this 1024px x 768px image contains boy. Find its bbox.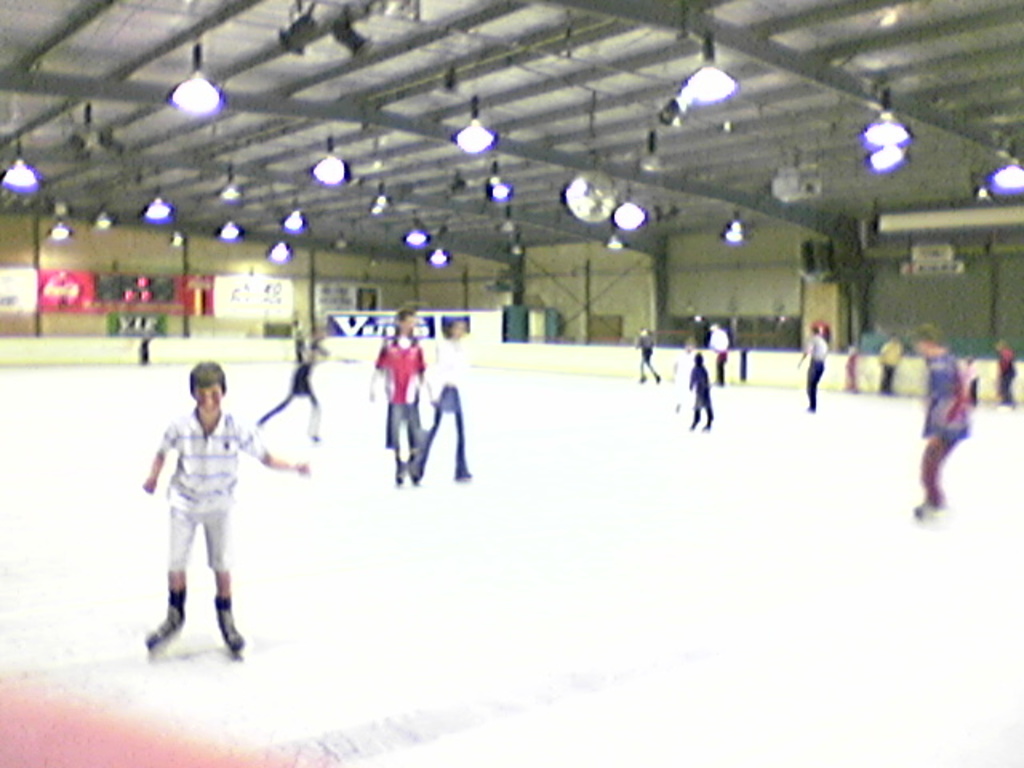
923 325 966 530.
